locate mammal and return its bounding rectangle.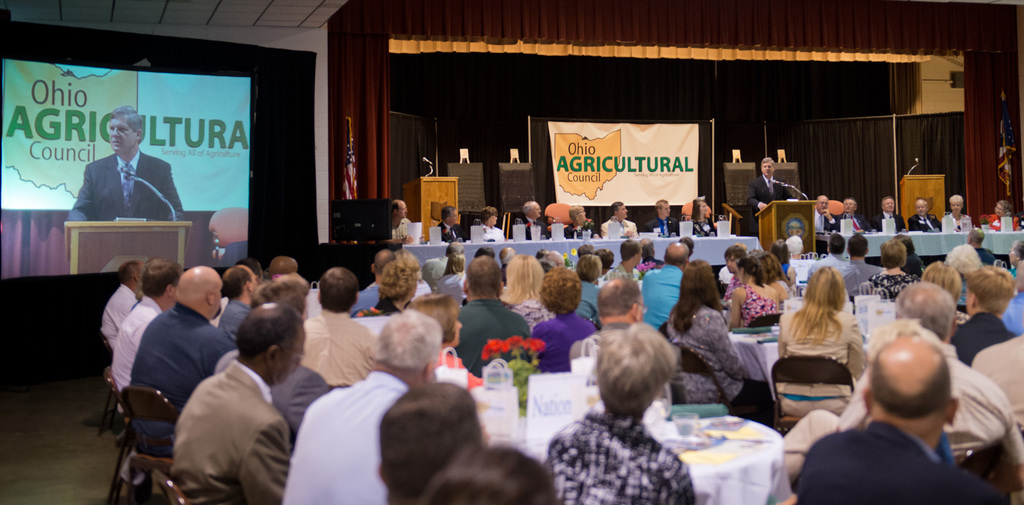
box=[600, 199, 635, 241].
